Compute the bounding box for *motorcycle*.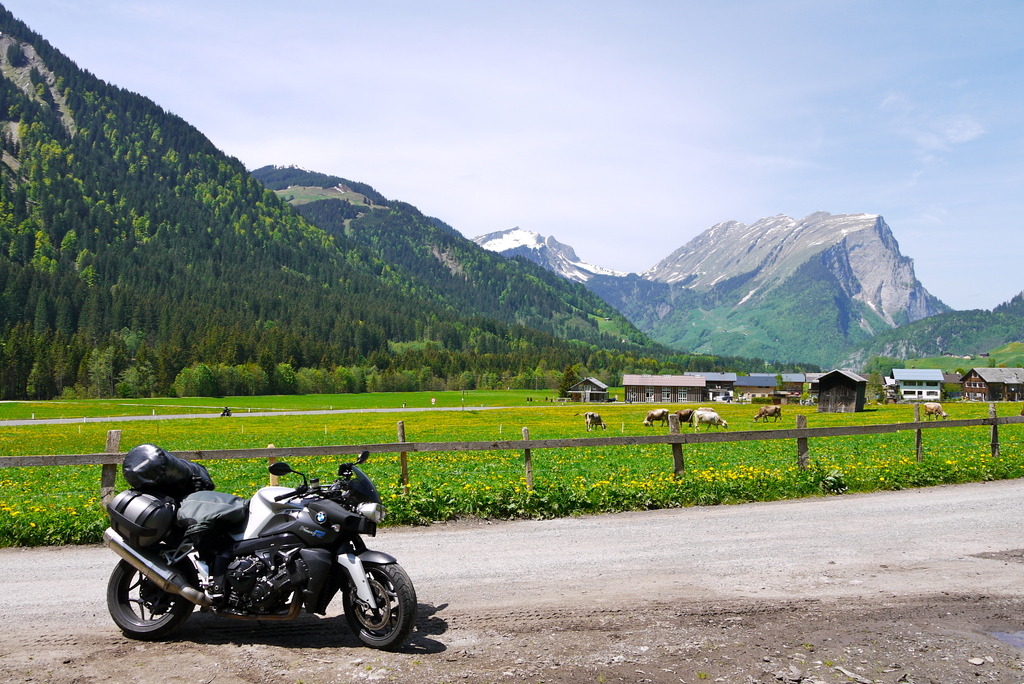
<bbox>95, 462, 419, 667</bbox>.
